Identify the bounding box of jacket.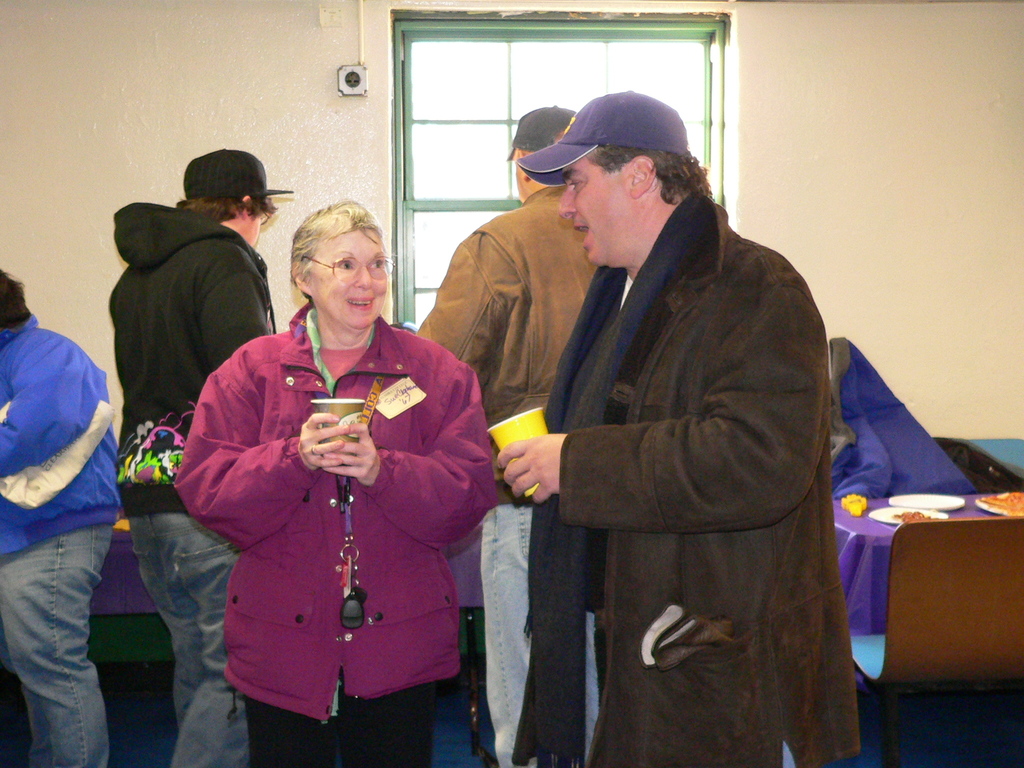
bbox=(0, 319, 124, 556).
